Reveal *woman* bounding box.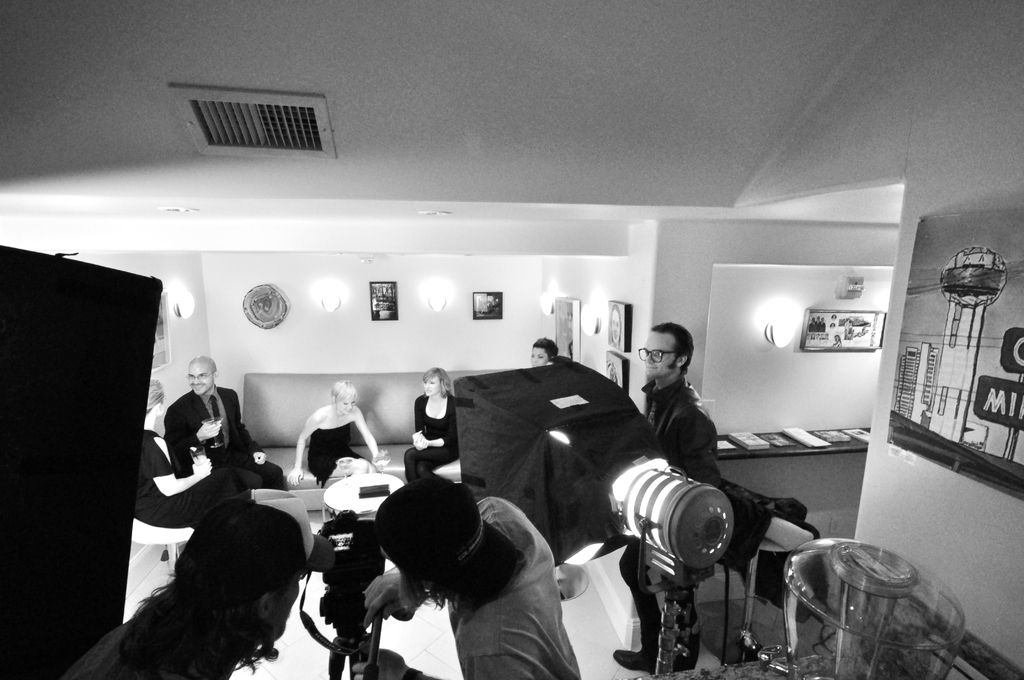
Revealed: [left=138, top=378, right=225, bottom=527].
